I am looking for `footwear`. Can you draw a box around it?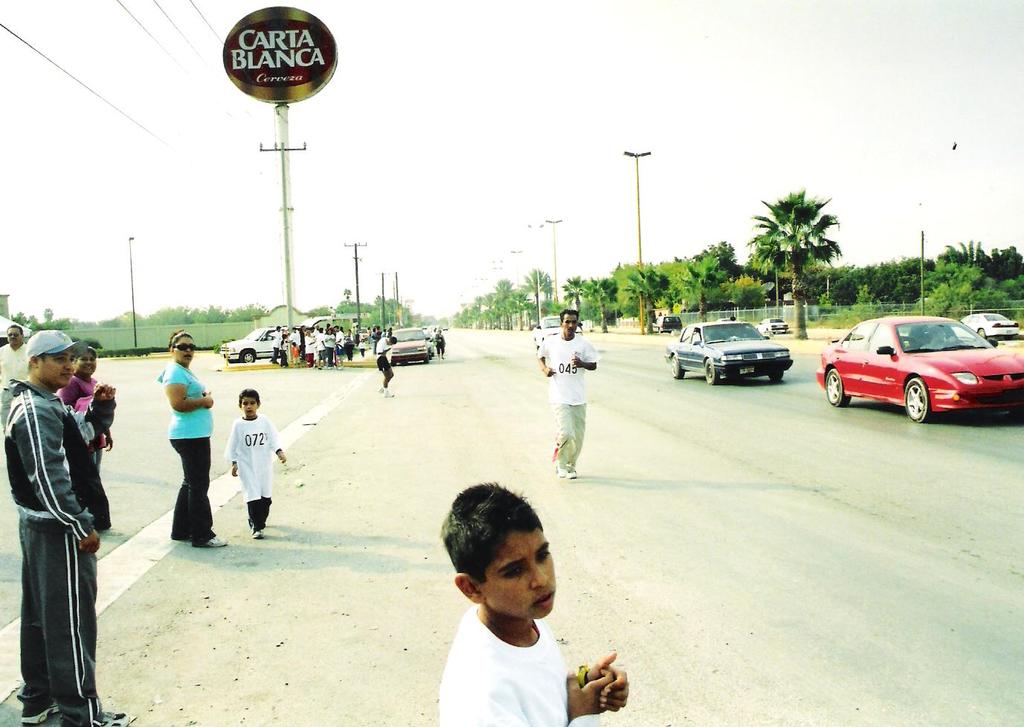
Sure, the bounding box is (20,702,60,725).
